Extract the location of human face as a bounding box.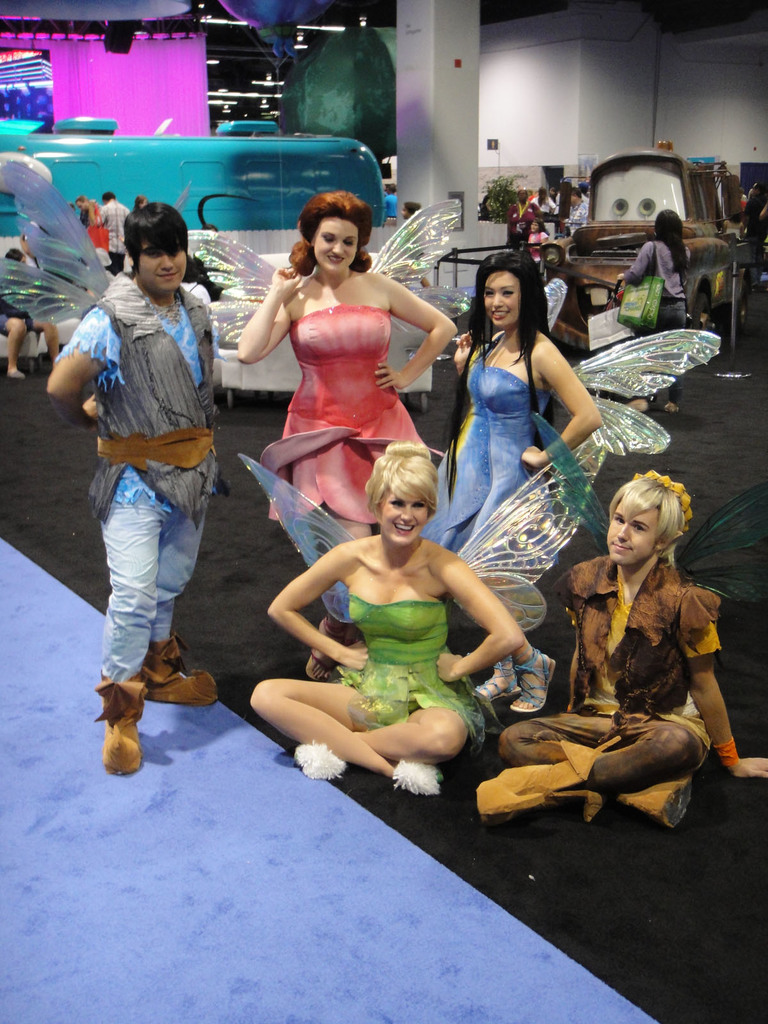
(486,270,521,328).
